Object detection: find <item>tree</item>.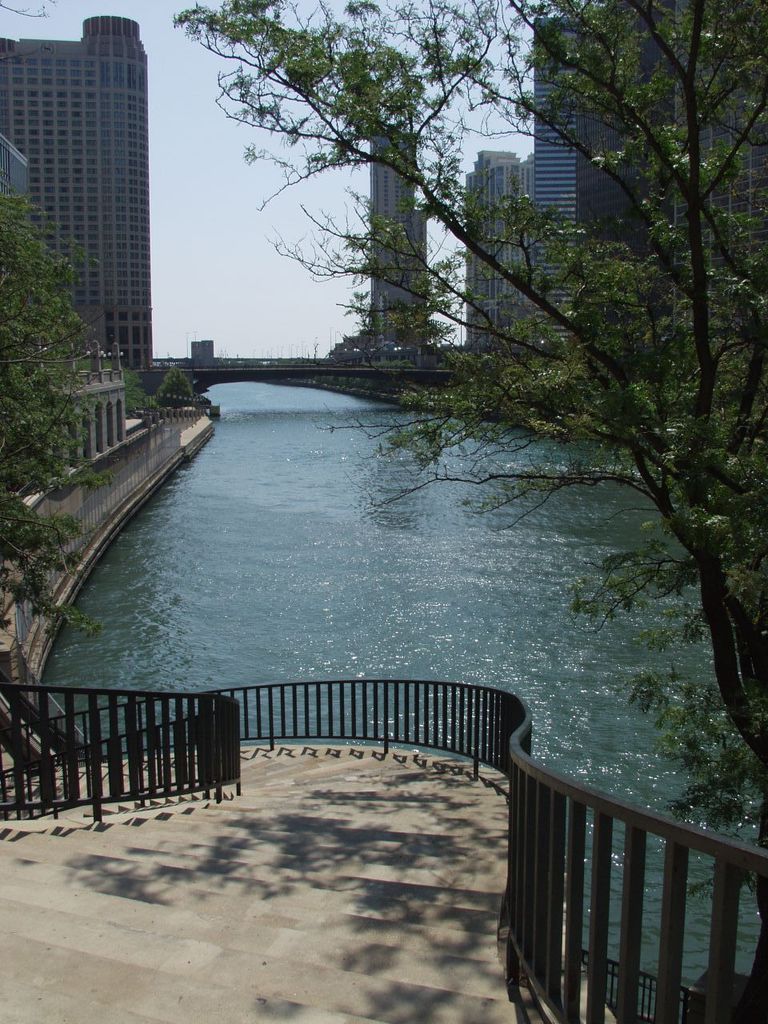
0/182/114/635.
